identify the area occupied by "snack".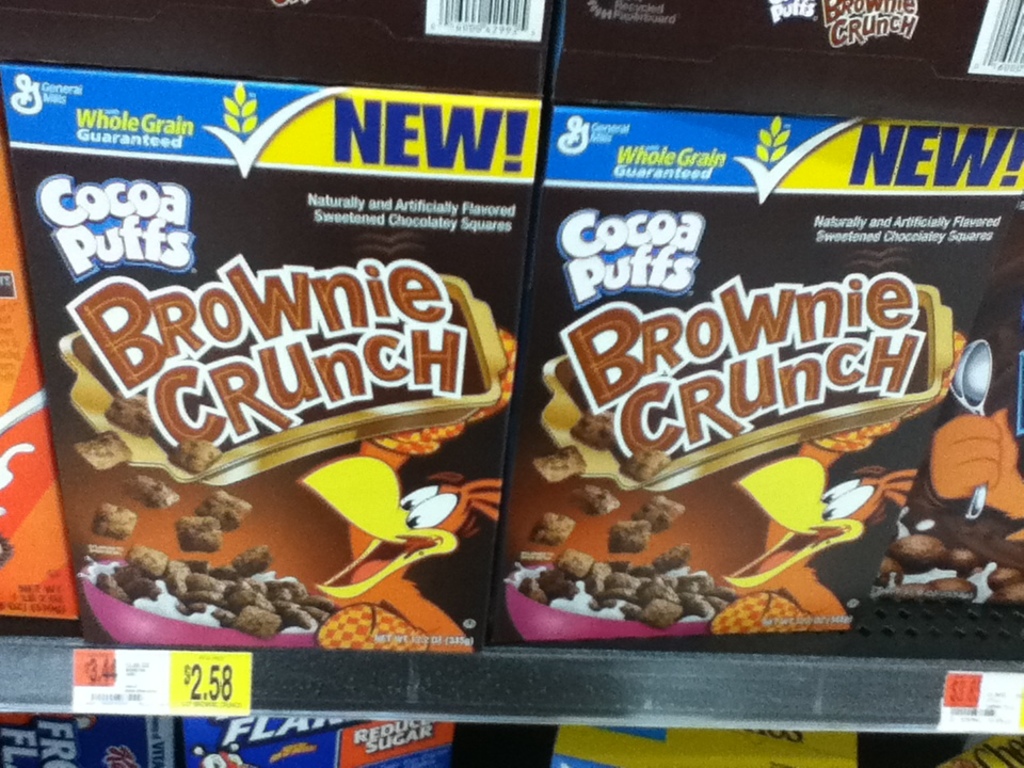
Area: 574/483/621/512.
